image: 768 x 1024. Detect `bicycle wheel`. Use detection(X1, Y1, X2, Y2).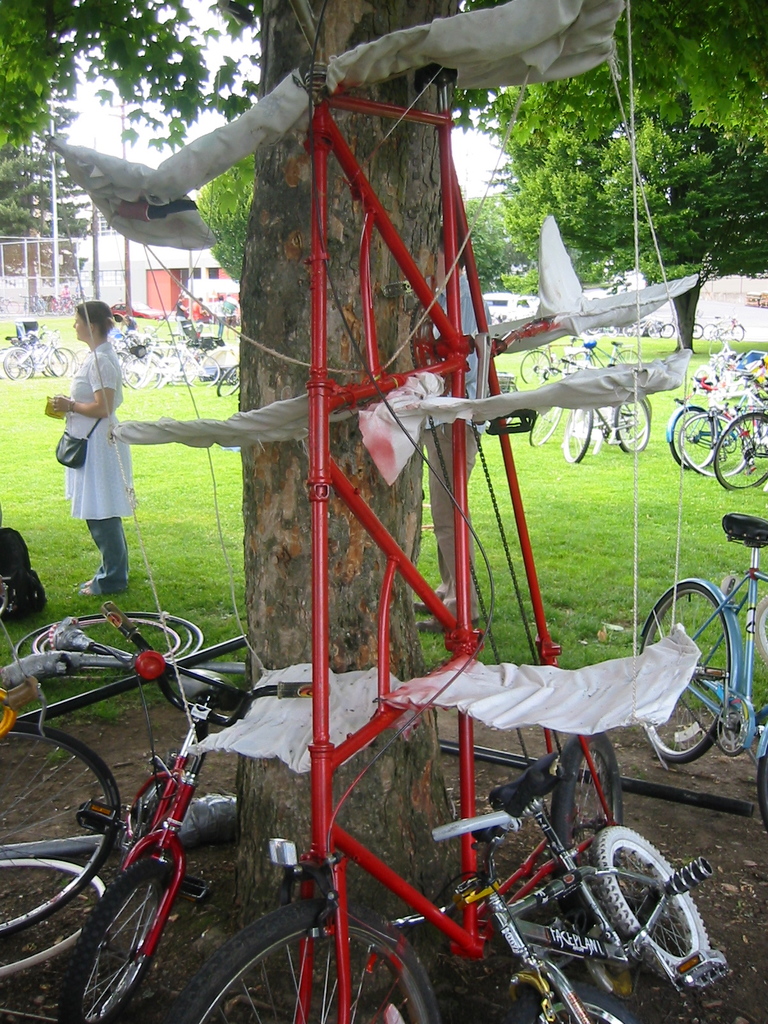
detection(60, 861, 170, 1023).
